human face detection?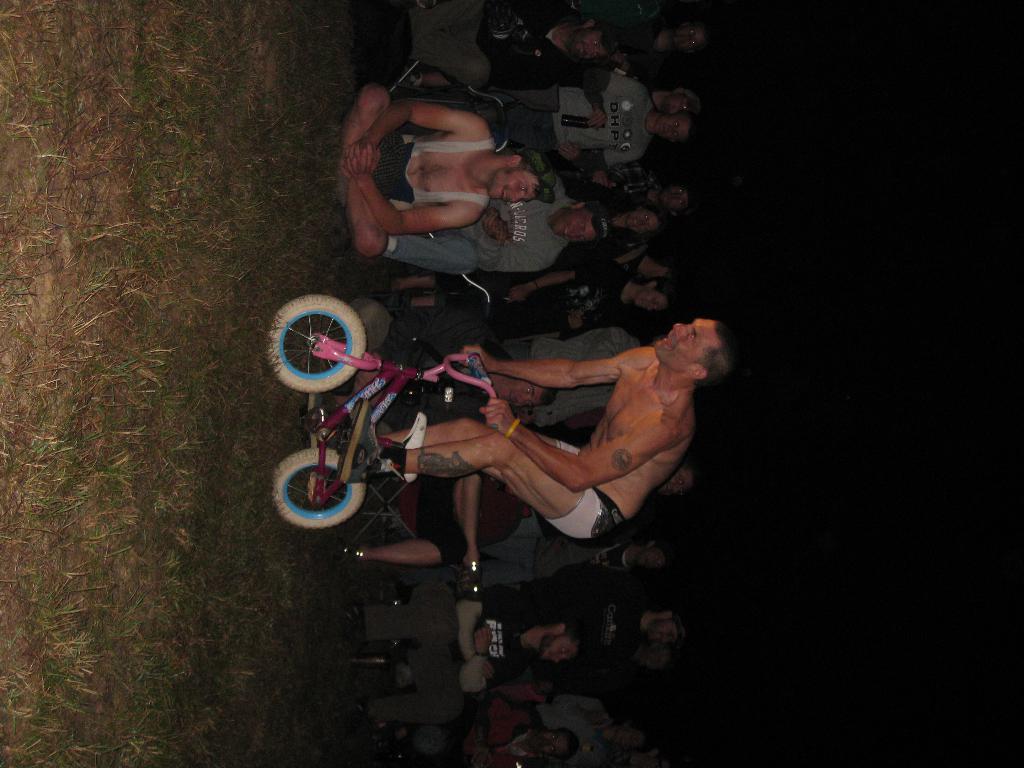
656:471:694:498
